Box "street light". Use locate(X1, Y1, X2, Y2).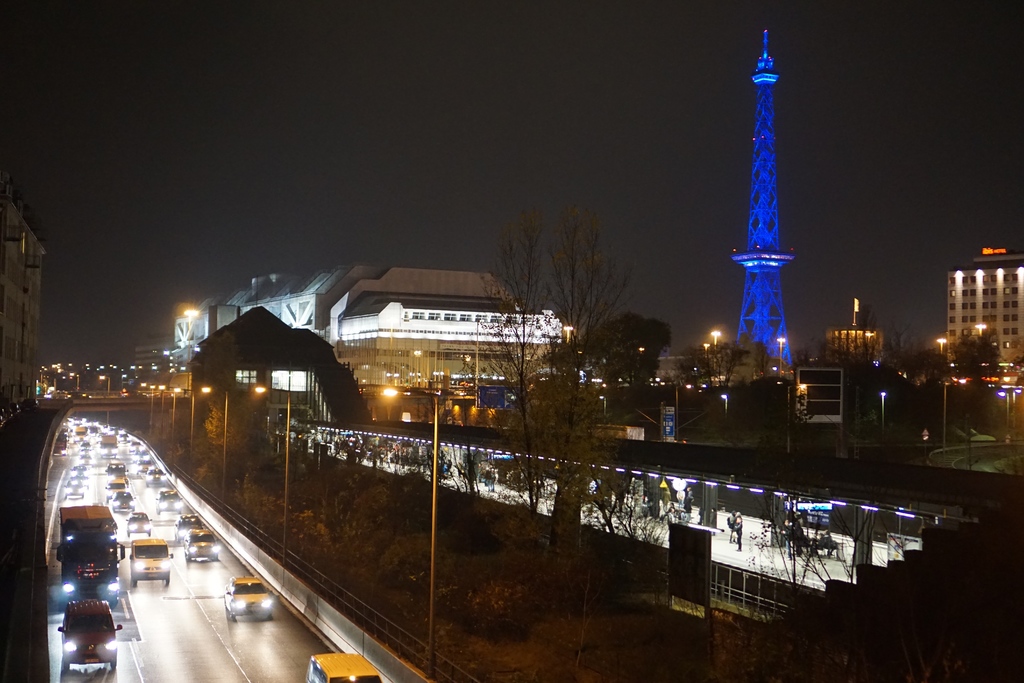
locate(201, 384, 231, 500).
